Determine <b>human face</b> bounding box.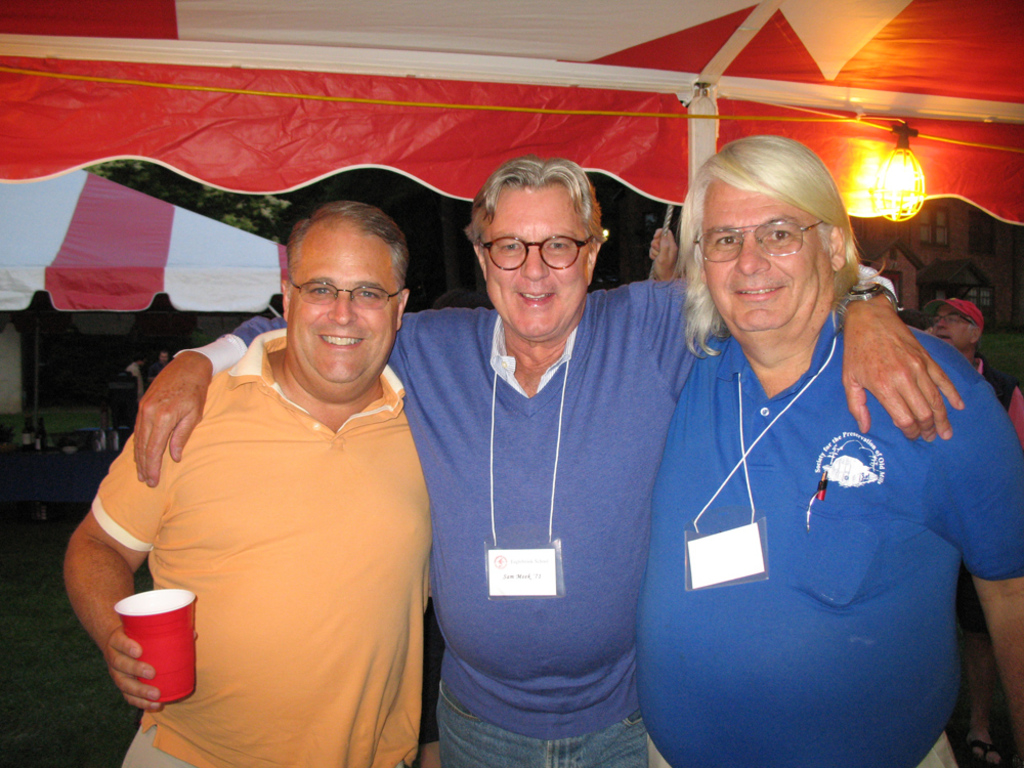
Determined: {"x1": 934, "y1": 308, "x2": 971, "y2": 350}.
